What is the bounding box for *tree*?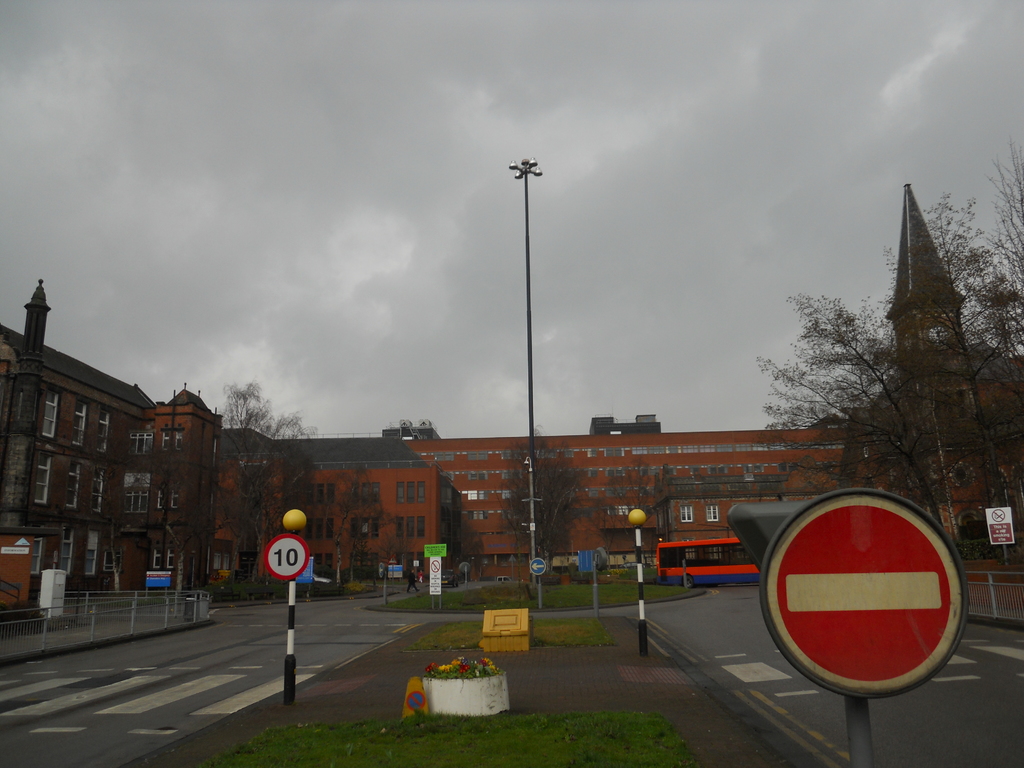
[62,436,139,596].
